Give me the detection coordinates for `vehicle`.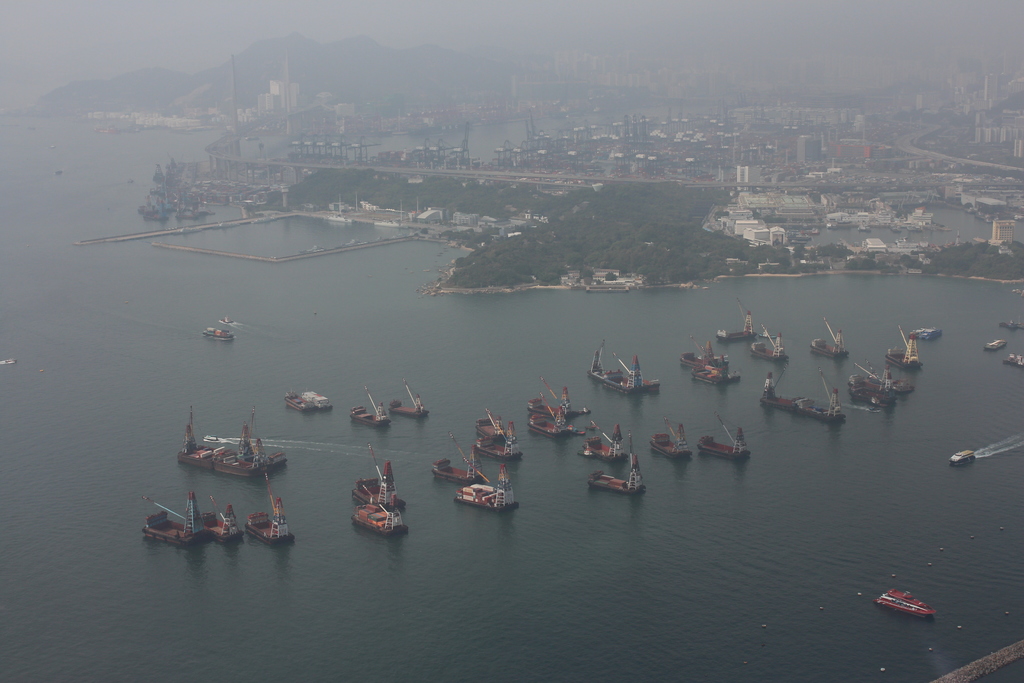
detection(459, 463, 509, 508).
